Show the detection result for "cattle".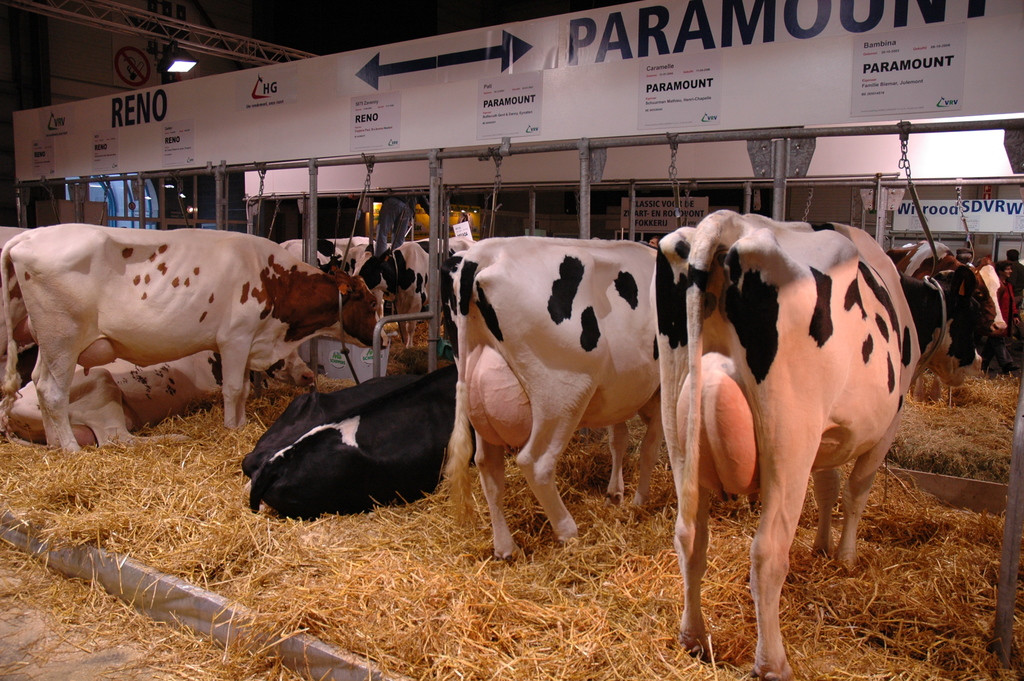
l=445, t=234, r=664, b=564.
